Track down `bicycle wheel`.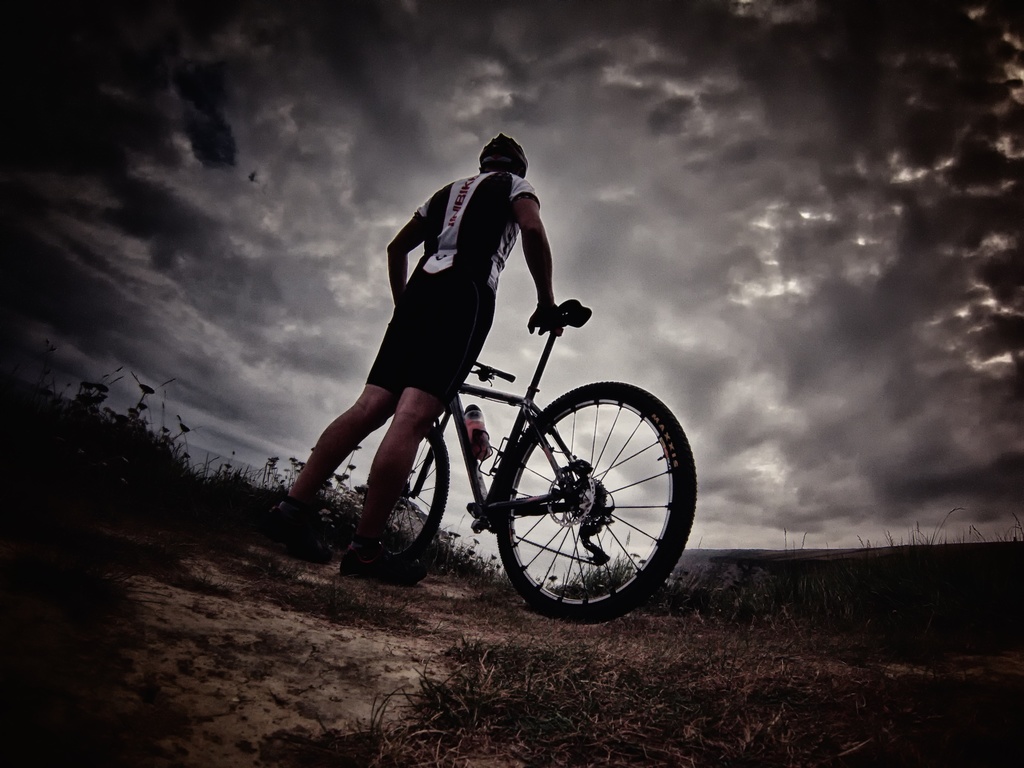
Tracked to 381/424/448/565.
